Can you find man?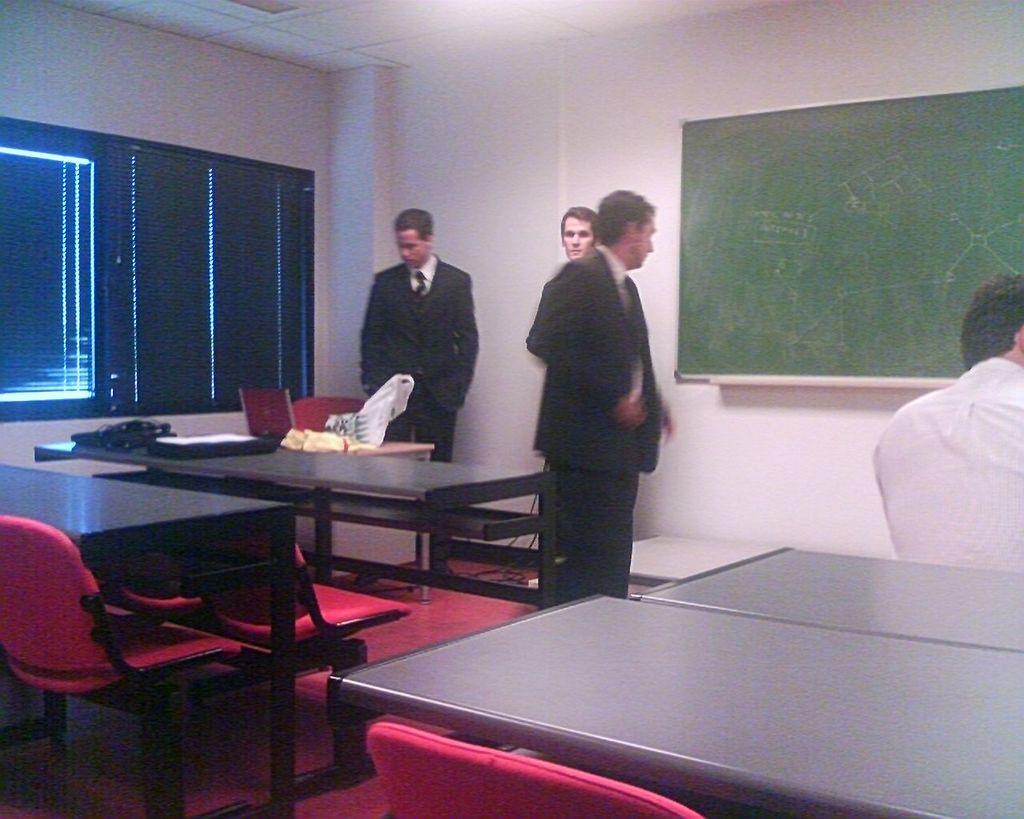
Yes, bounding box: <box>555,203,602,258</box>.
